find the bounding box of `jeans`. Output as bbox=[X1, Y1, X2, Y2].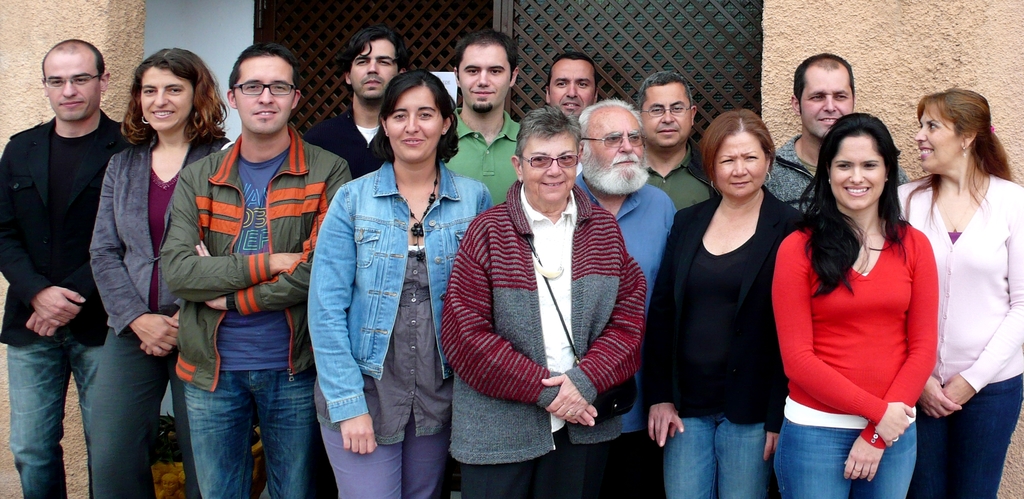
bbox=[6, 341, 105, 498].
